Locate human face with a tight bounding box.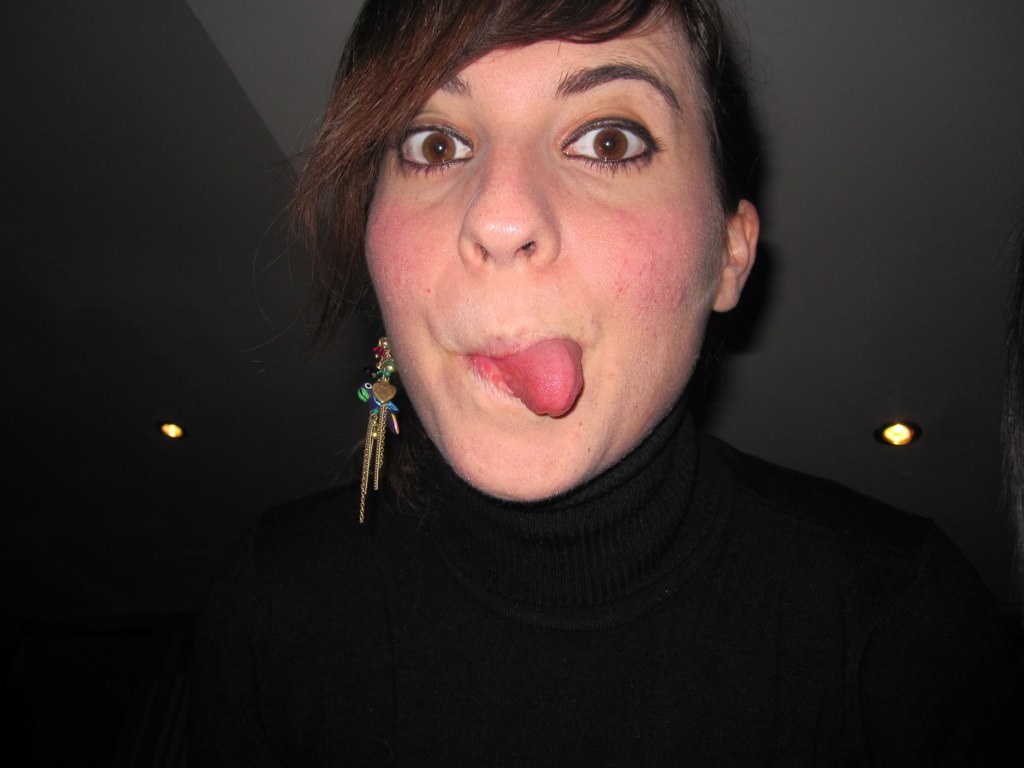
l=366, t=6, r=713, b=501.
